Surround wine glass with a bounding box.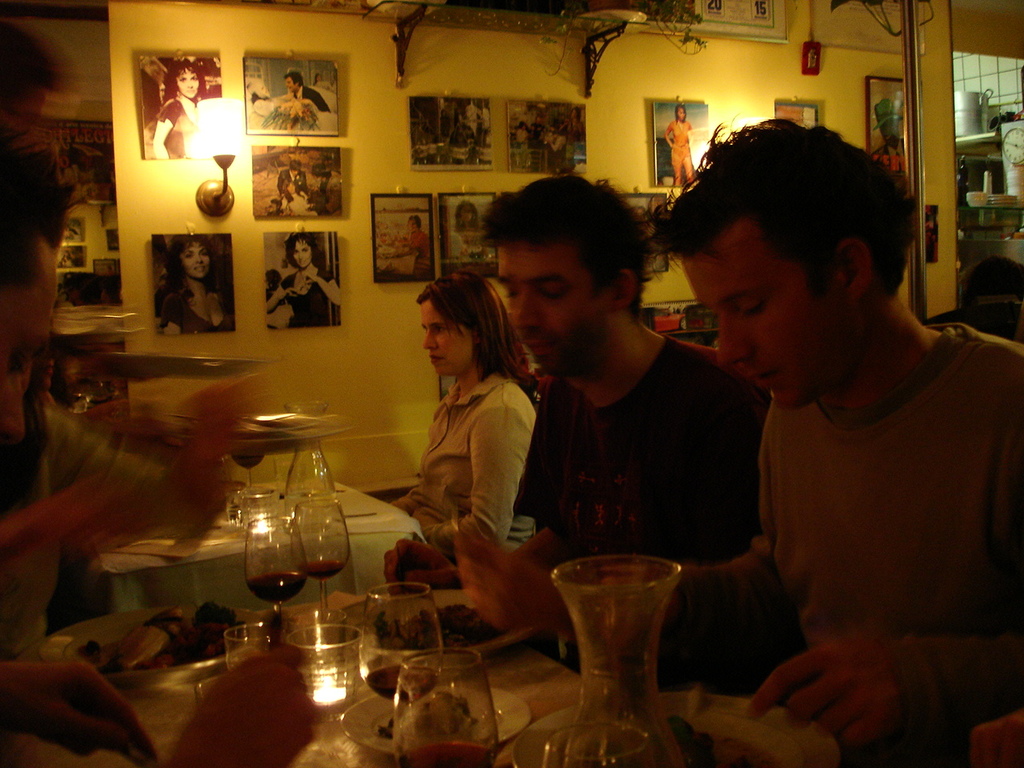
rect(395, 646, 501, 767).
